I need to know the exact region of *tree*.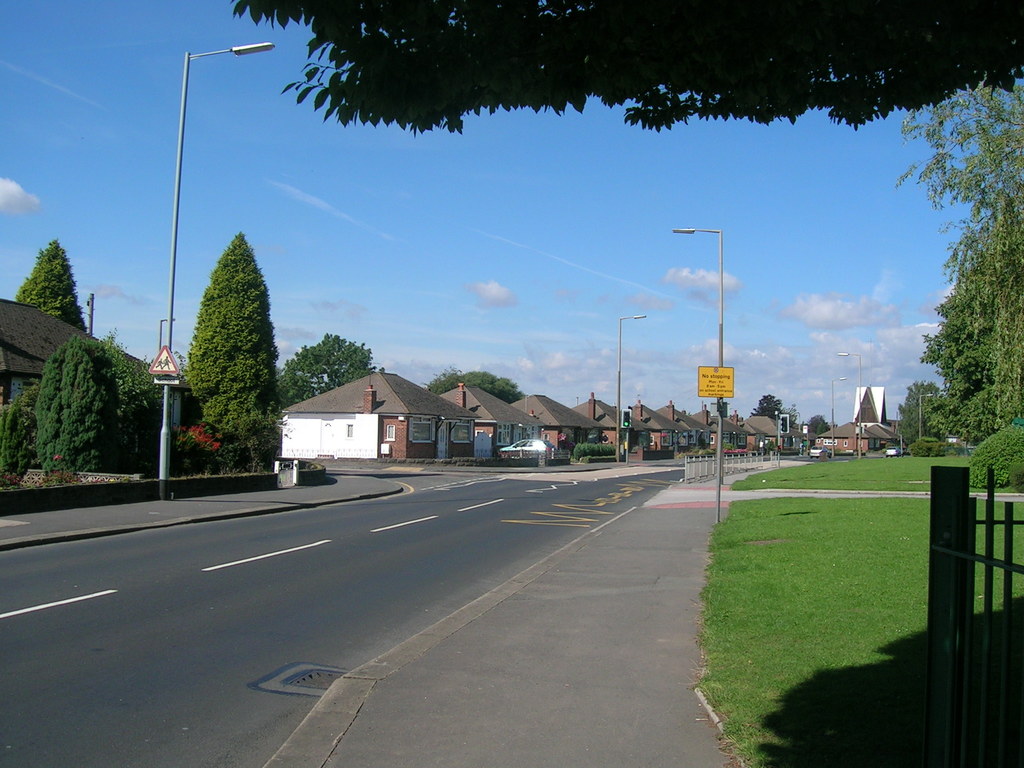
Region: 276/328/371/399.
